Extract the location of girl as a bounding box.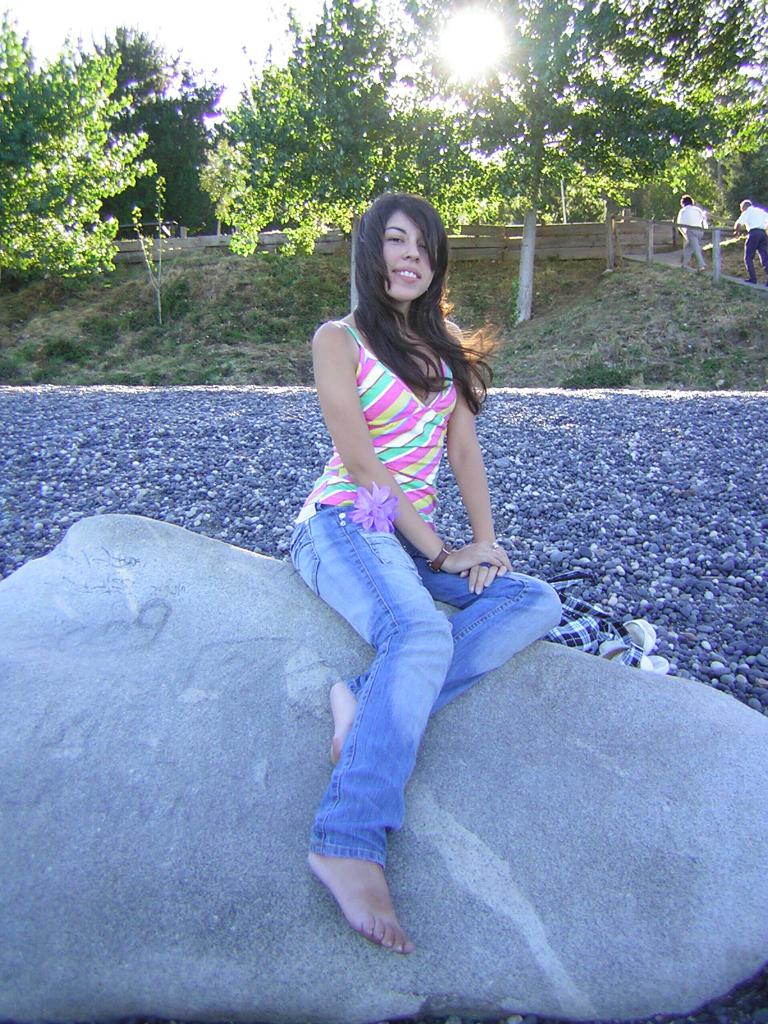
detection(293, 199, 563, 951).
